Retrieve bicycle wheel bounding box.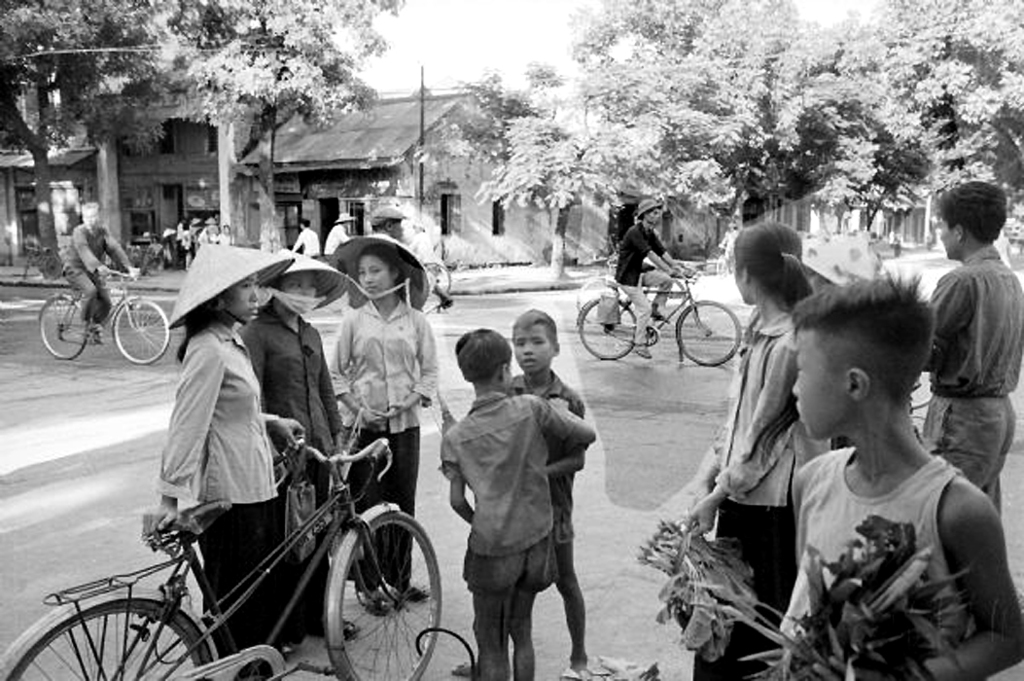
Bounding box: (676,299,744,367).
